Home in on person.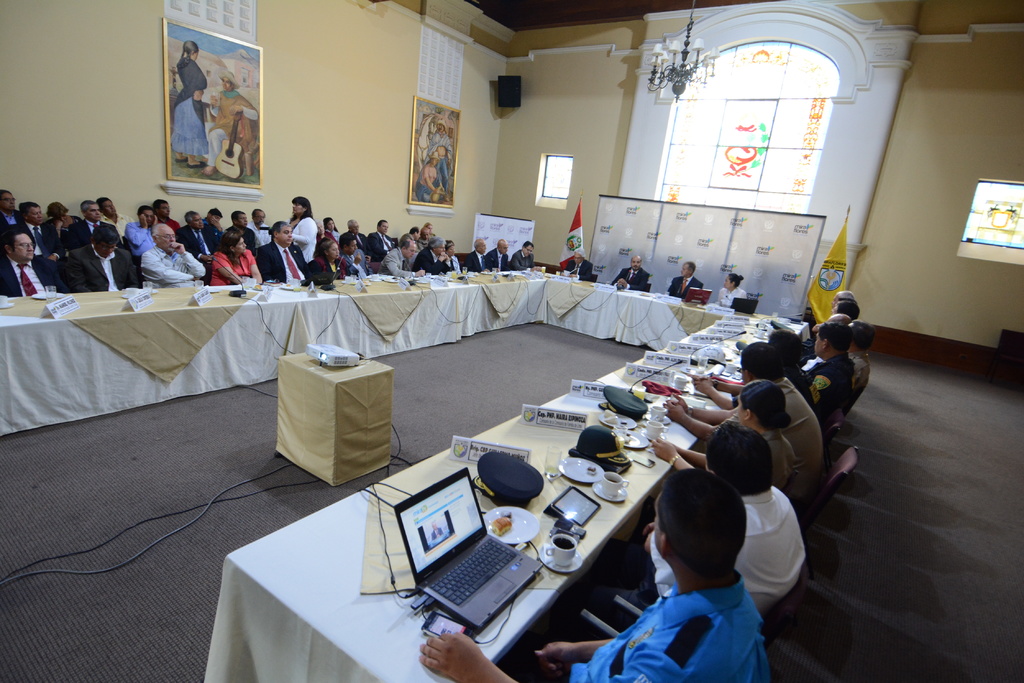
Homed in at {"left": 408, "top": 462, "right": 773, "bottom": 682}.
